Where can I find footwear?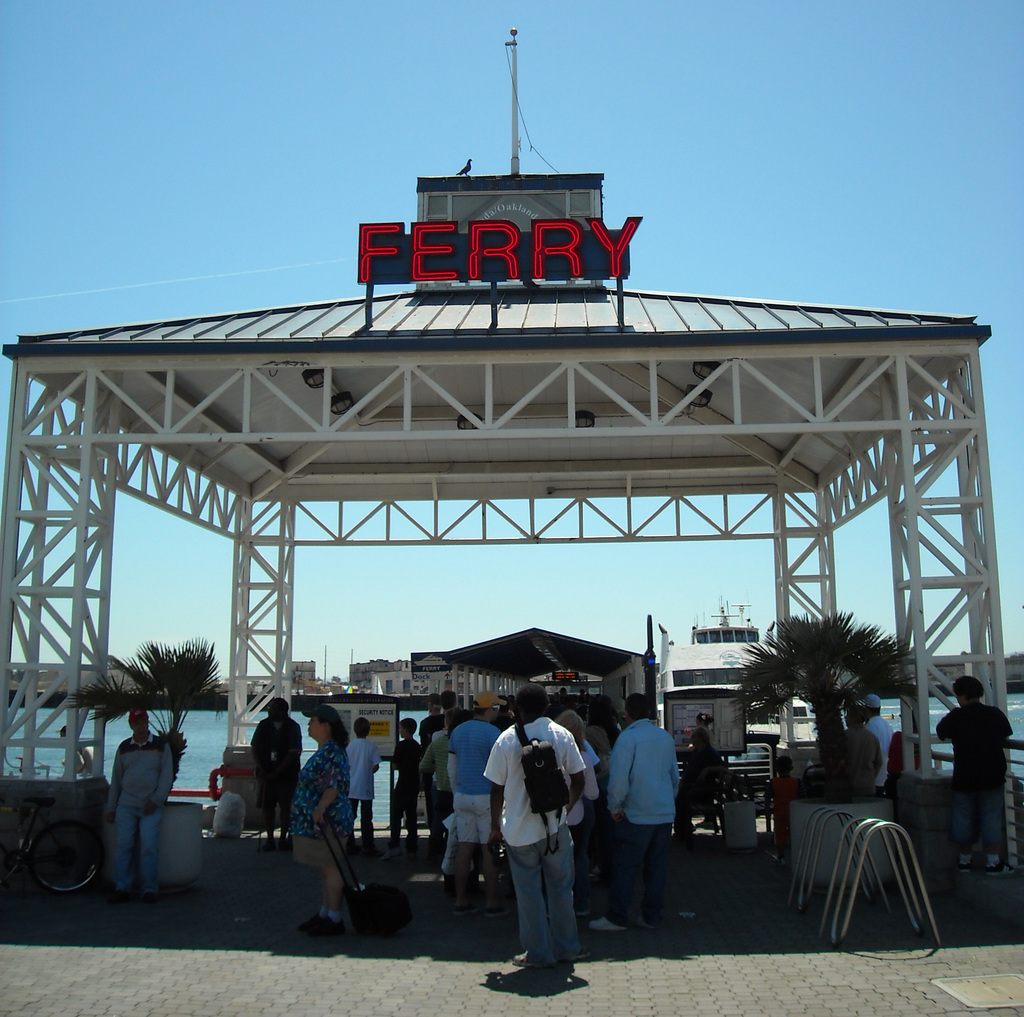
You can find it at 378:849:402:864.
